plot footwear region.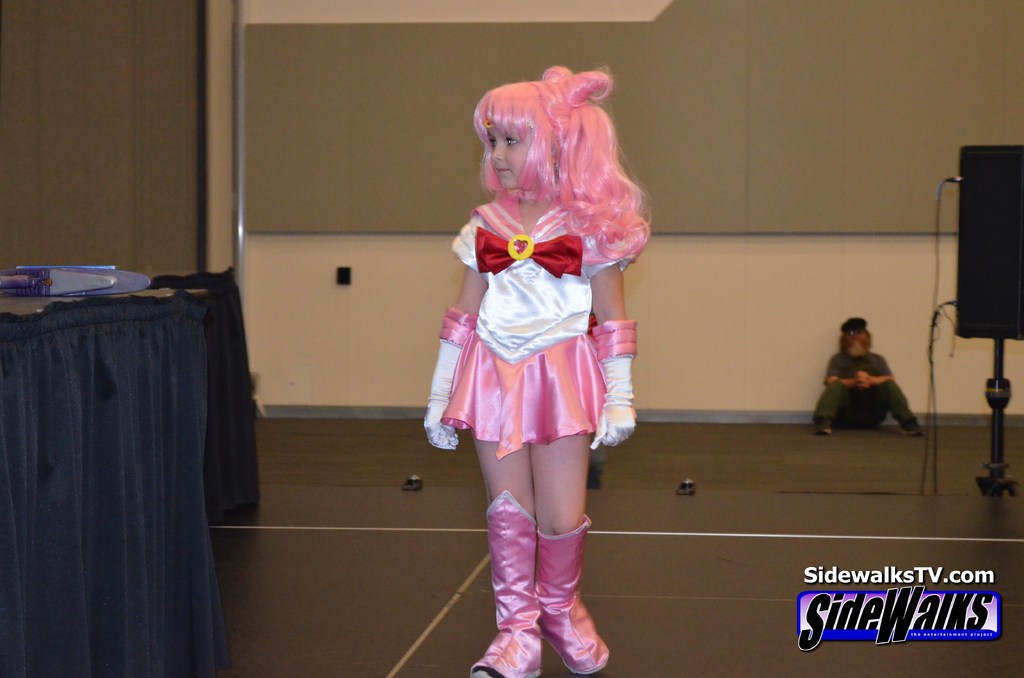
Plotted at [676,476,695,496].
